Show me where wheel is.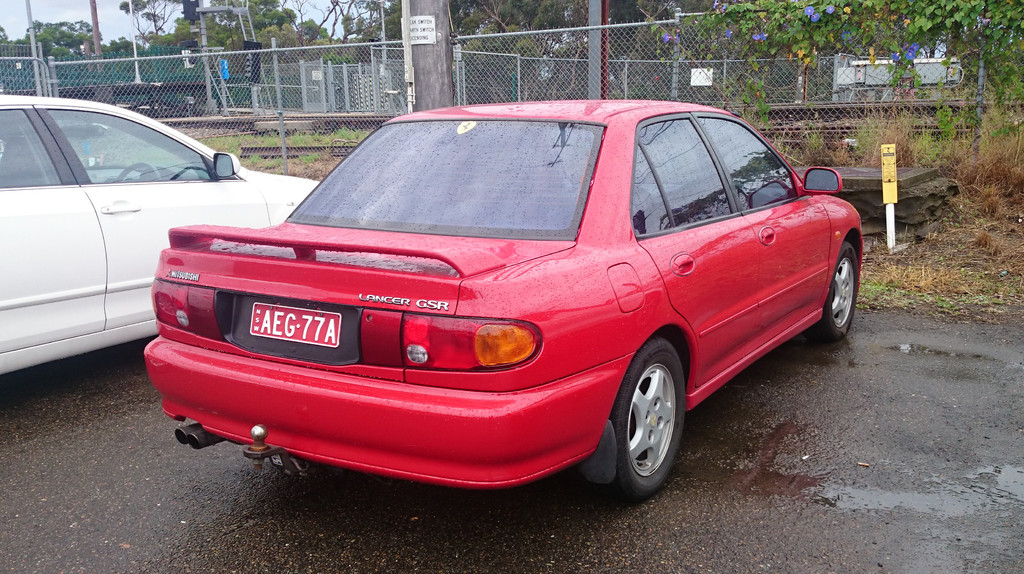
wheel is at {"x1": 118, "y1": 161, "x2": 161, "y2": 182}.
